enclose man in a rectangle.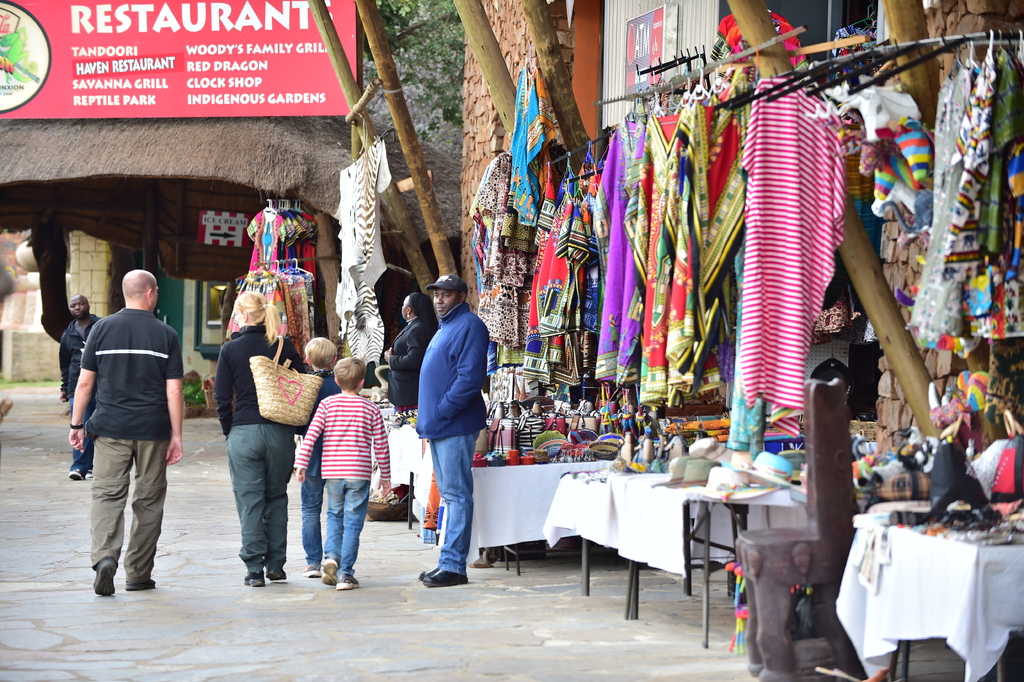
[412,283,490,592].
